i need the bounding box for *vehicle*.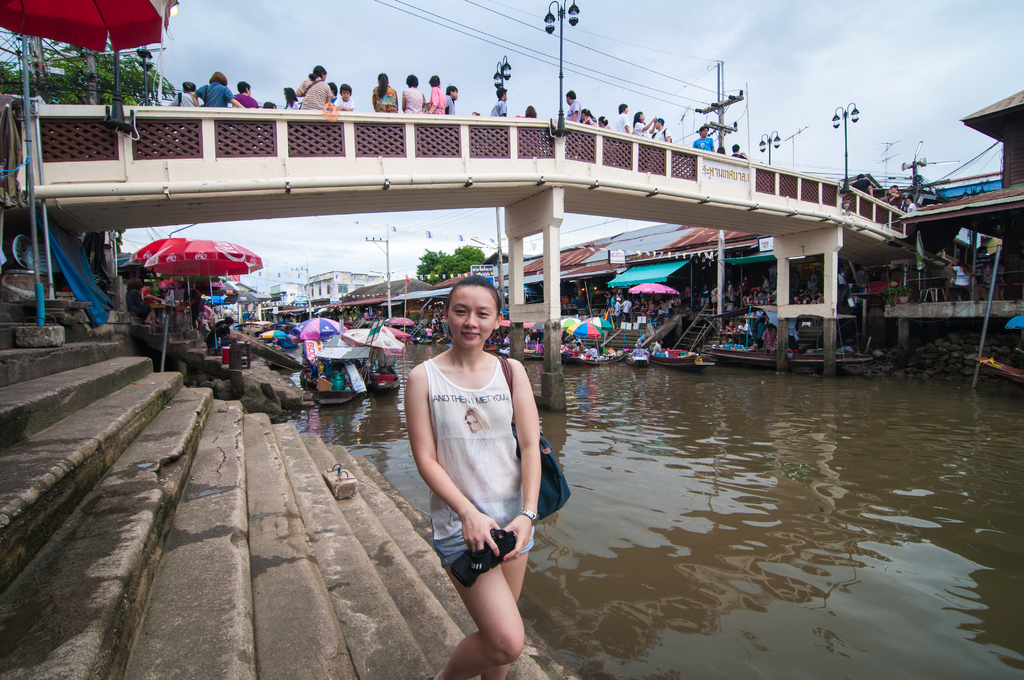
Here it is: [x1=974, y1=245, x2=1023, y2=399].
